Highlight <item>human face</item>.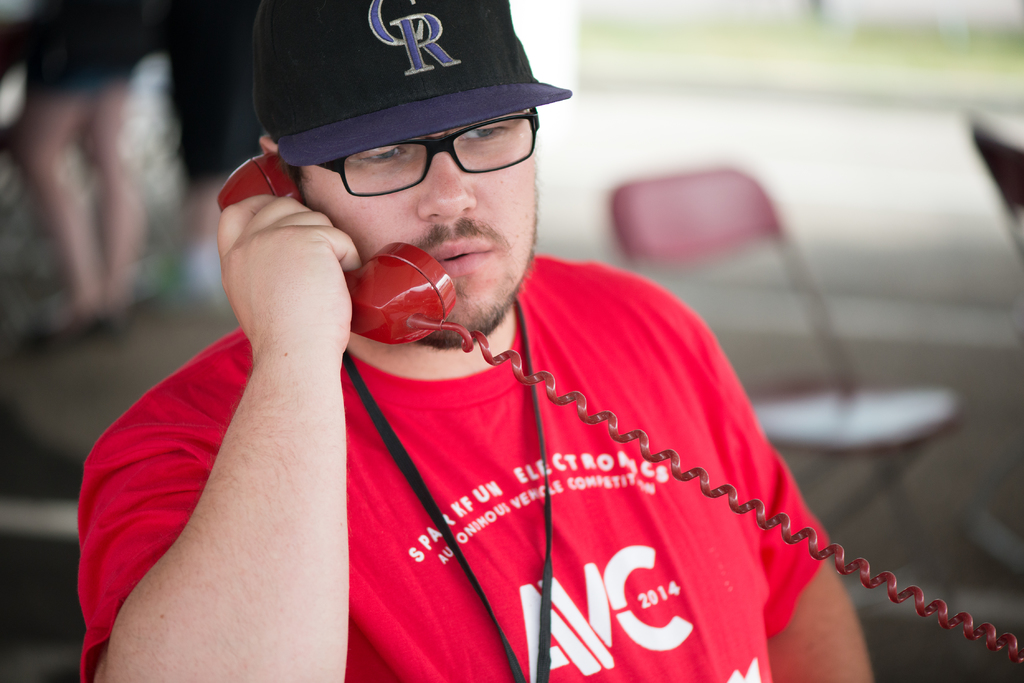
Highlighted region: crop(301, 125, 537, 350).
